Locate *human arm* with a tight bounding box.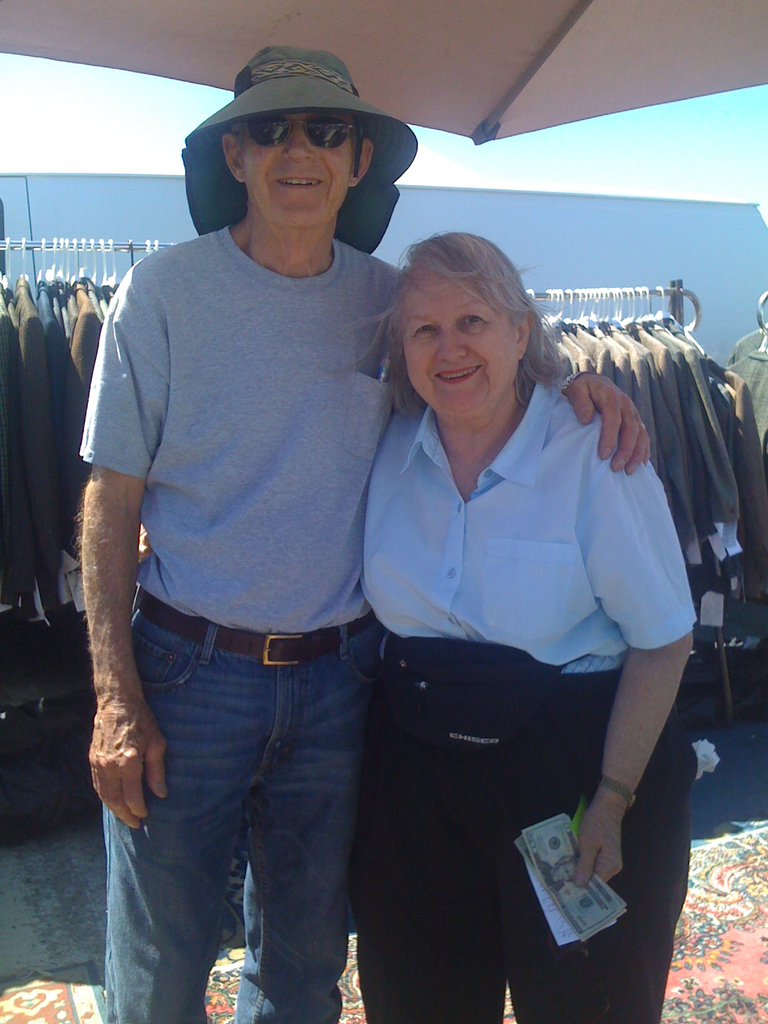
62, 361, 145, 826.
